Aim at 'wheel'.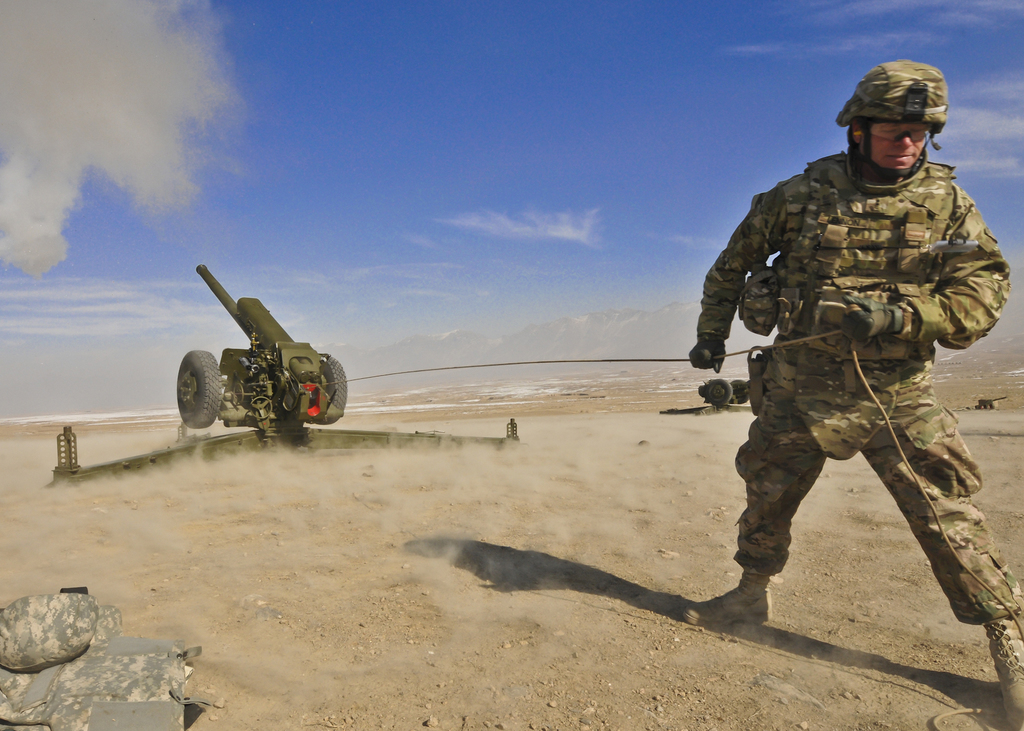
Aimed at locate(310, 356, 346, 421).
